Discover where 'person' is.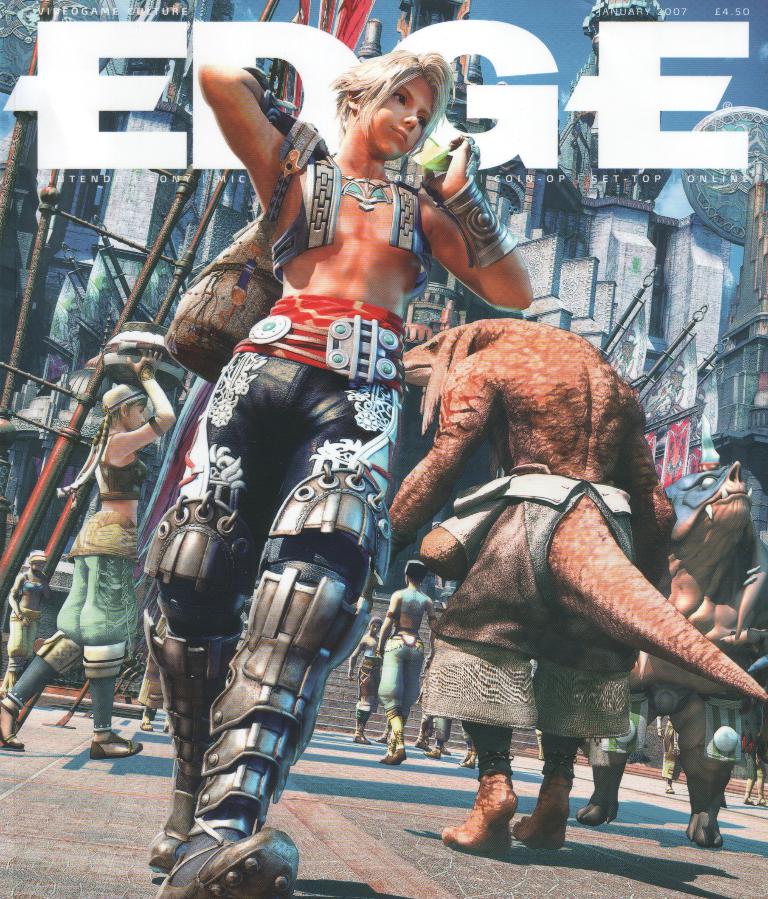
Discovered at <region>377, 558, 437, 767</region>.
